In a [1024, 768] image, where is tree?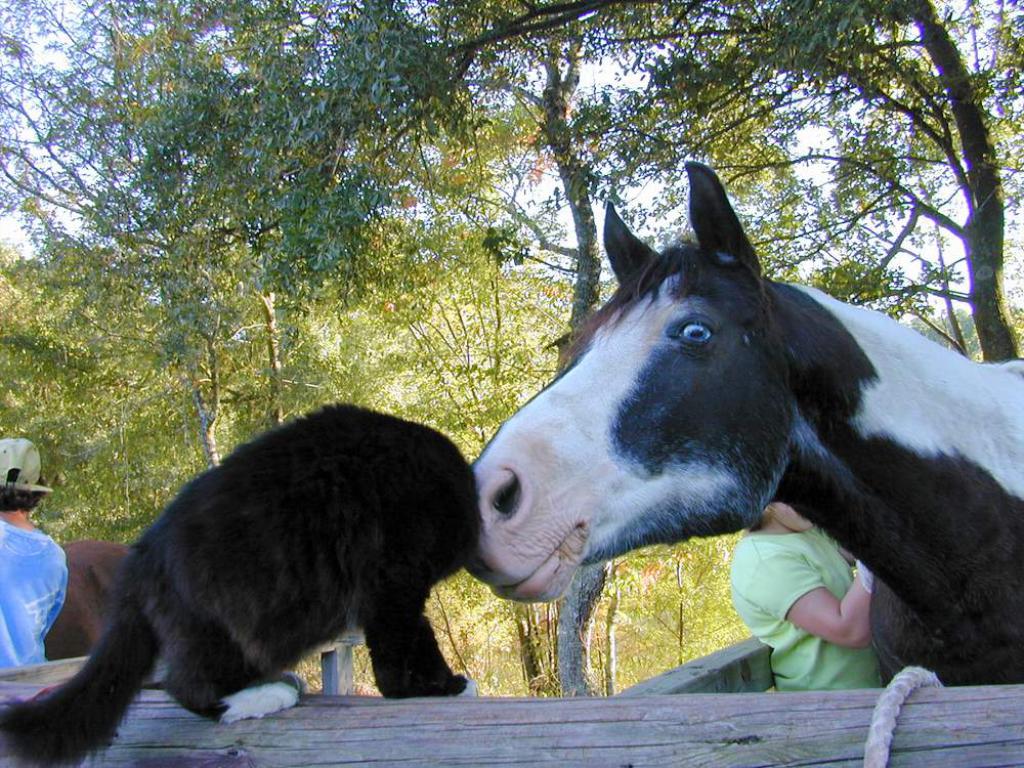
0,0,1023,719.
